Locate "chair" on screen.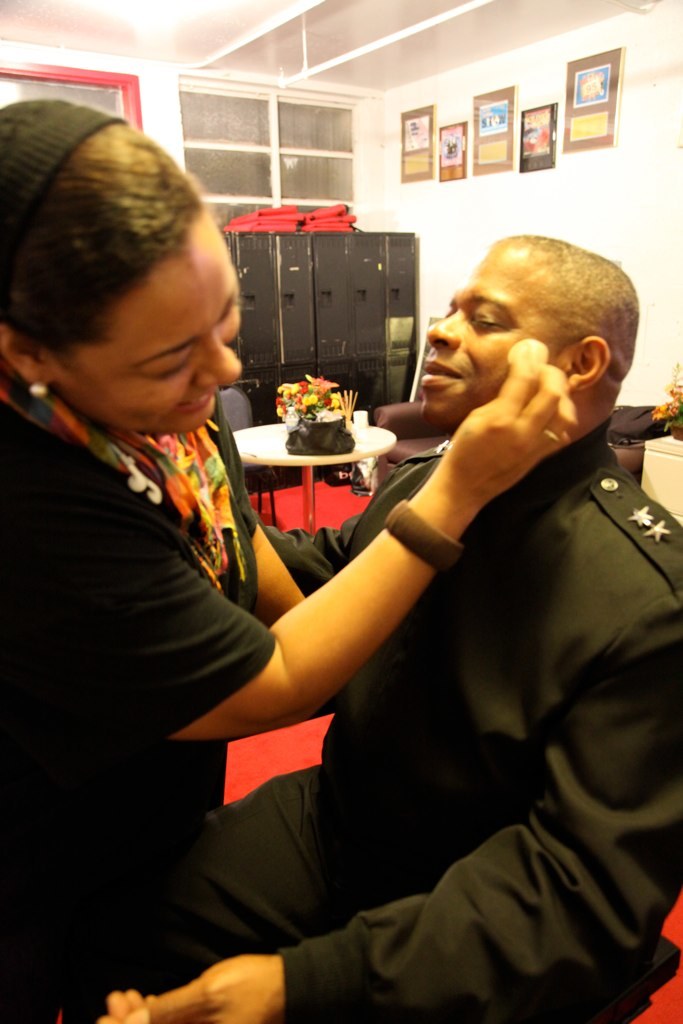
On screen at detection(208, 384, 283, 527).
